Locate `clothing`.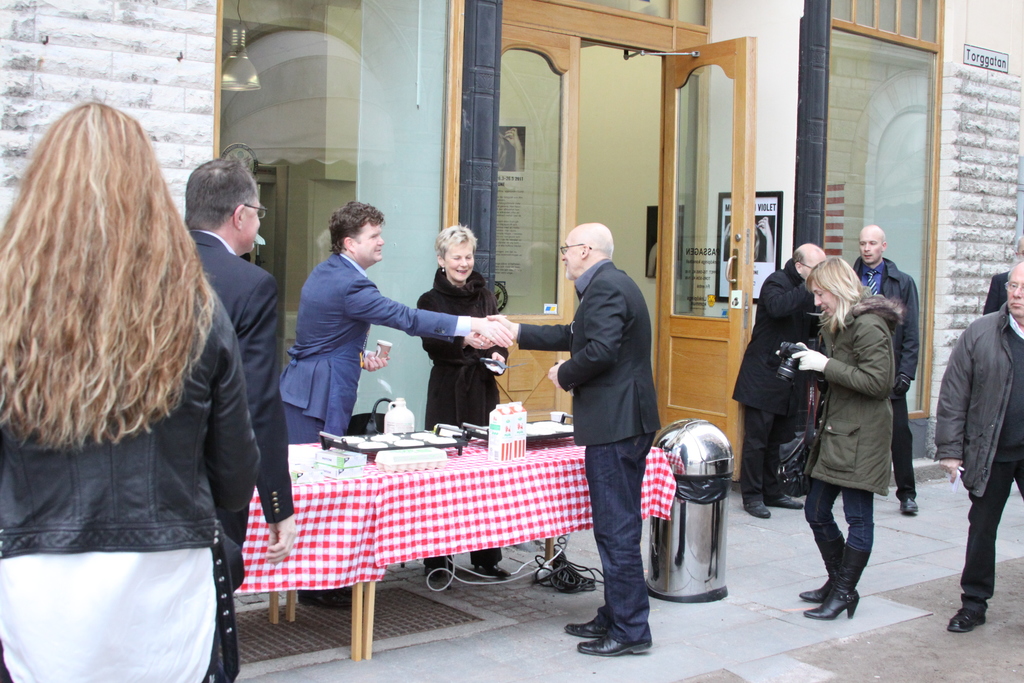
Bounding box: [0,536,214,682].
